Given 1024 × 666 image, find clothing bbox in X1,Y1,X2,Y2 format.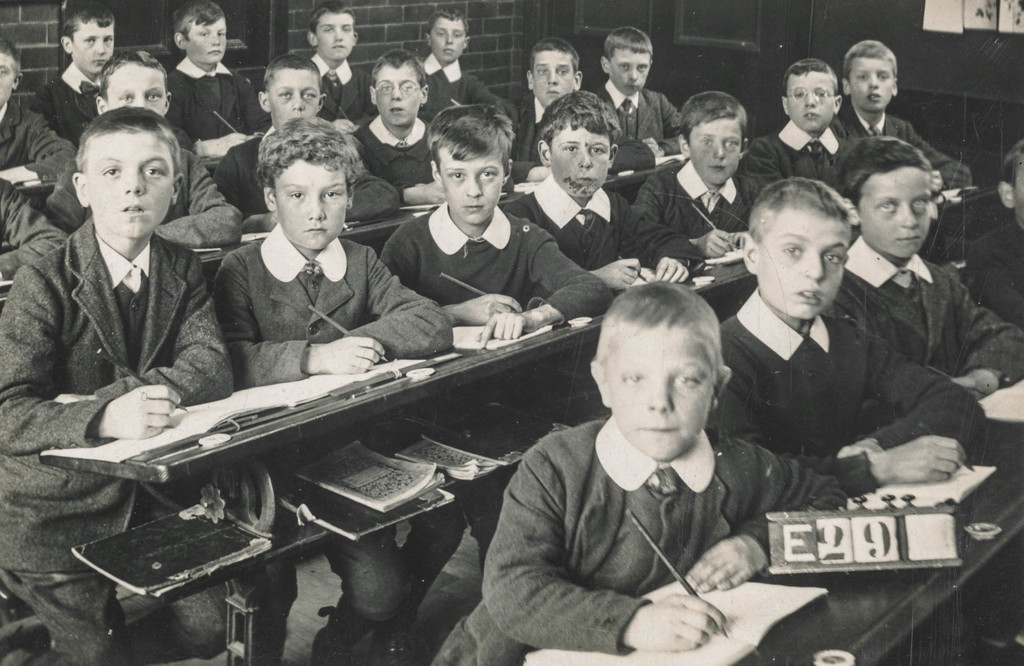
705,309,985,493.
